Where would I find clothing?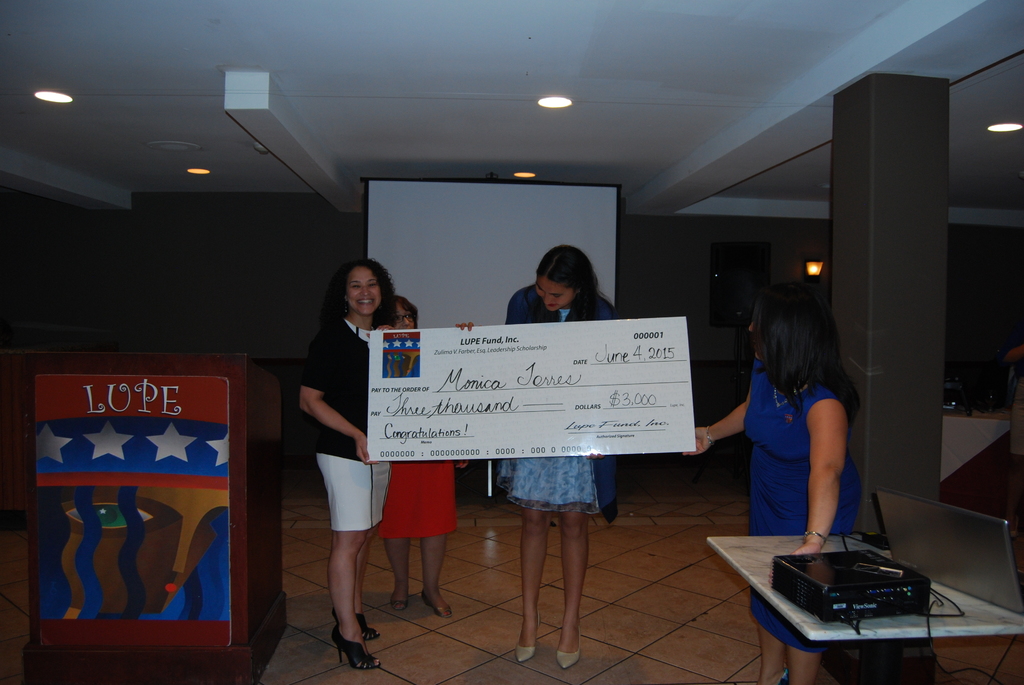
At <region>493, 276, 619, 523</region>.
